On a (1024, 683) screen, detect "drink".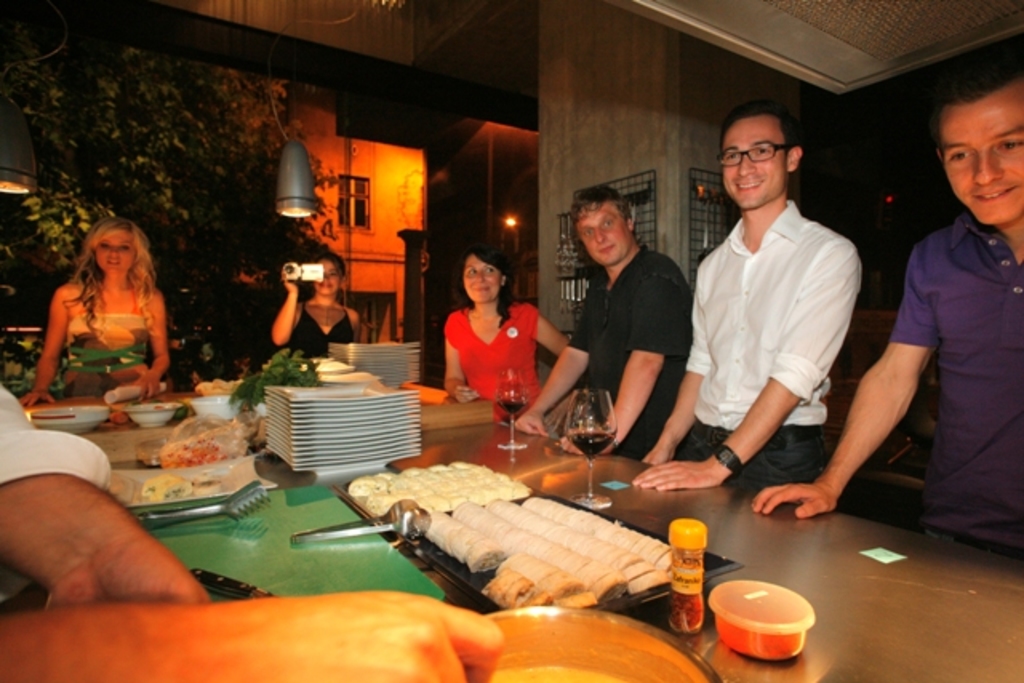
select_region(565, 387, 616, 509).
